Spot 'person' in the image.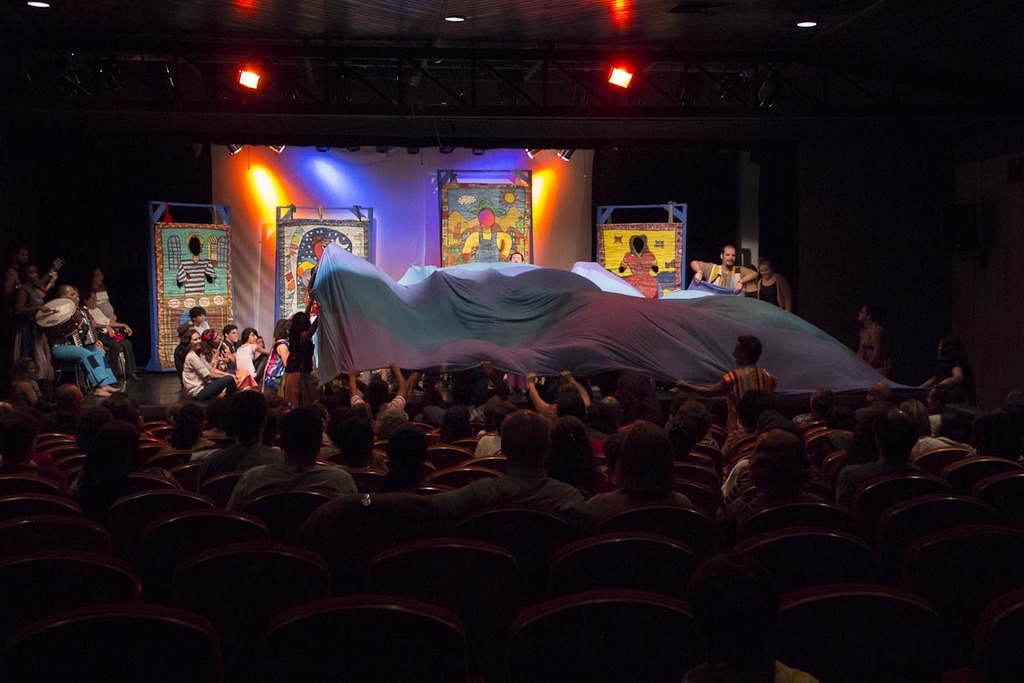
'person' found at (462,205,516,268).
